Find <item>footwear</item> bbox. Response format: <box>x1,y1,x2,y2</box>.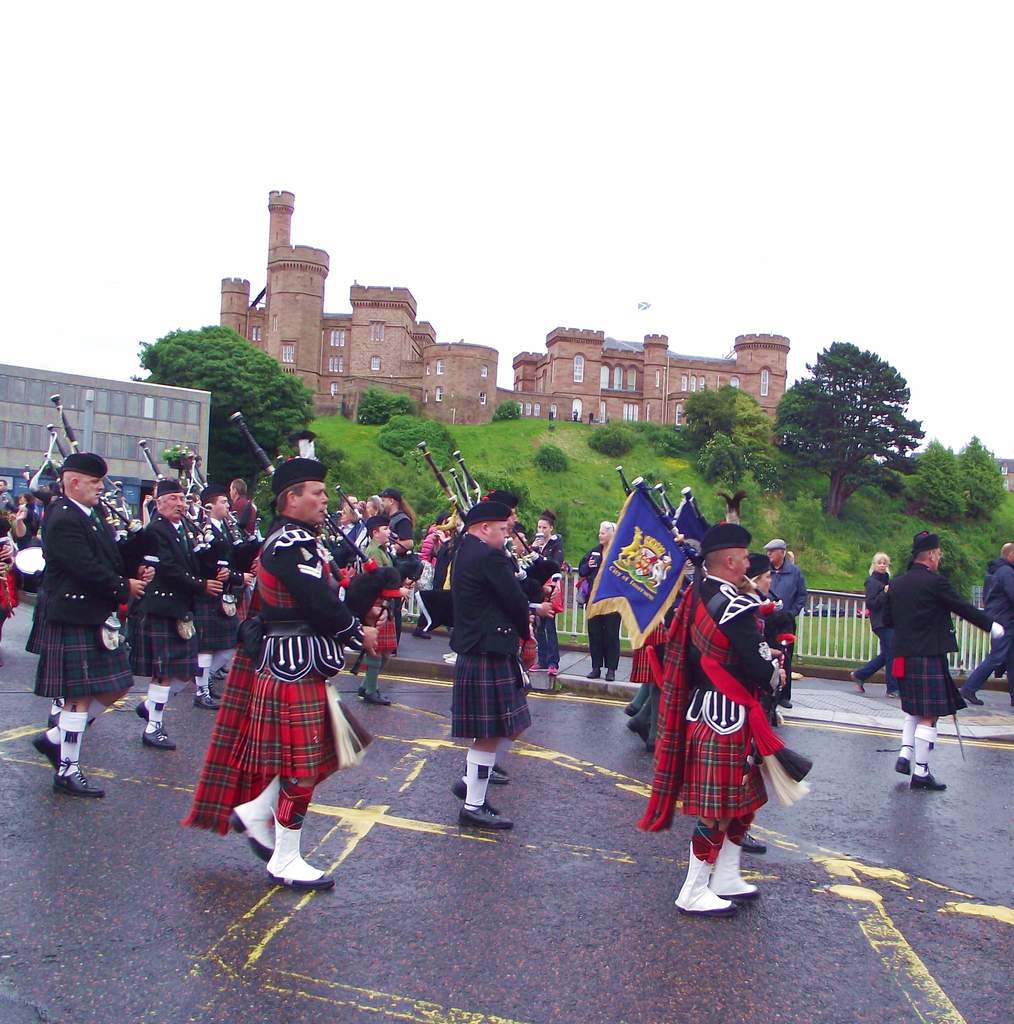
<box>527,660,544,672</box>.
